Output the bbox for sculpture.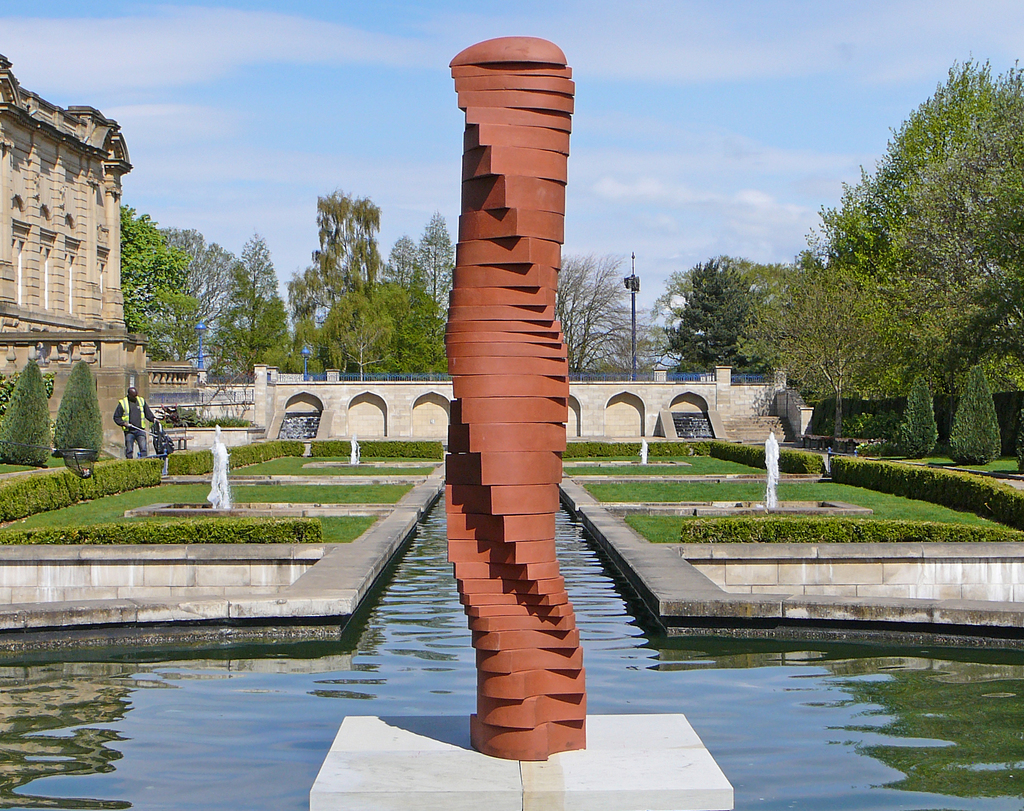
pyautogui.locateOnScreen(436, 34, 584, 768).
